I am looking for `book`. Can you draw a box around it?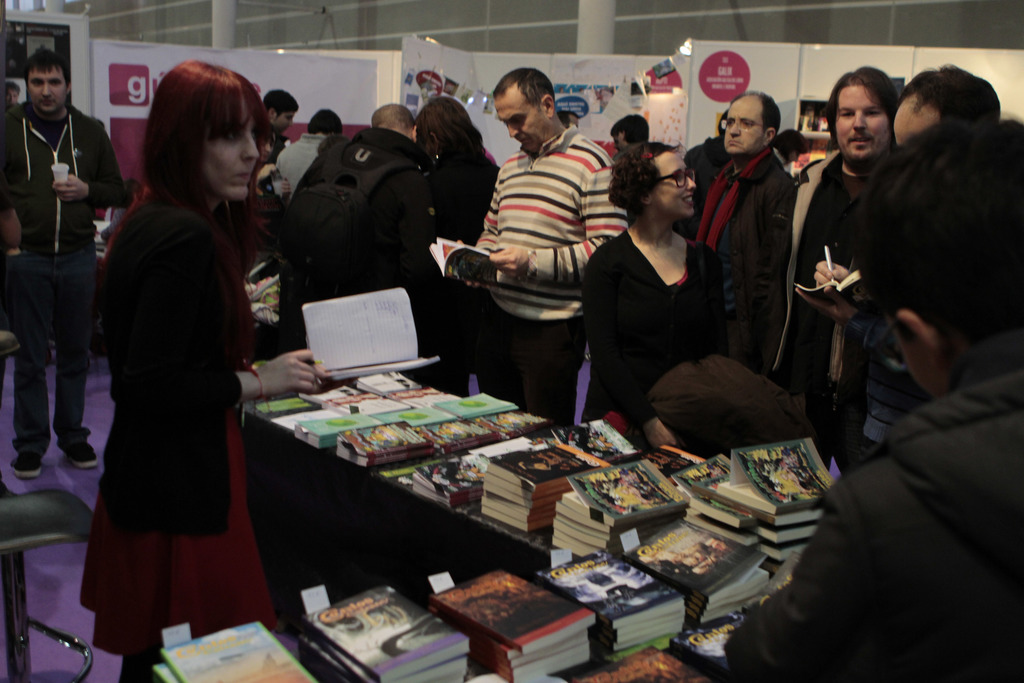
Sure, the bounding box is pyautogui.locateOnScreen(793, 270, 874, 320).
